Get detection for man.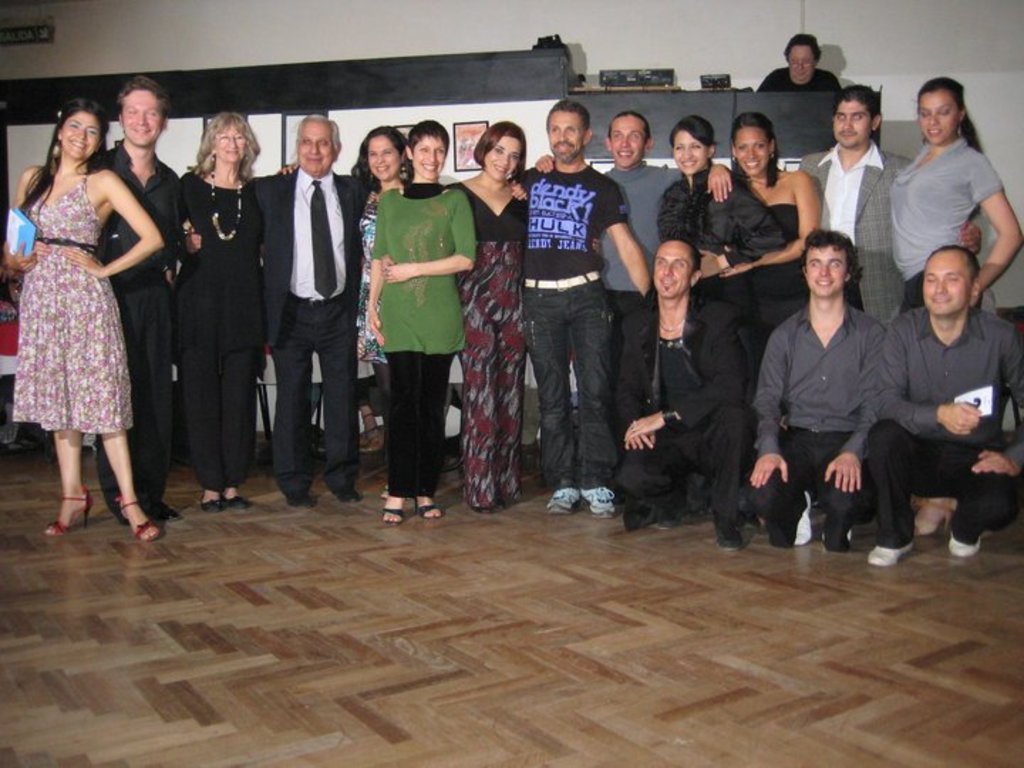
Detection: Rect(530, 108, 734, 533).
